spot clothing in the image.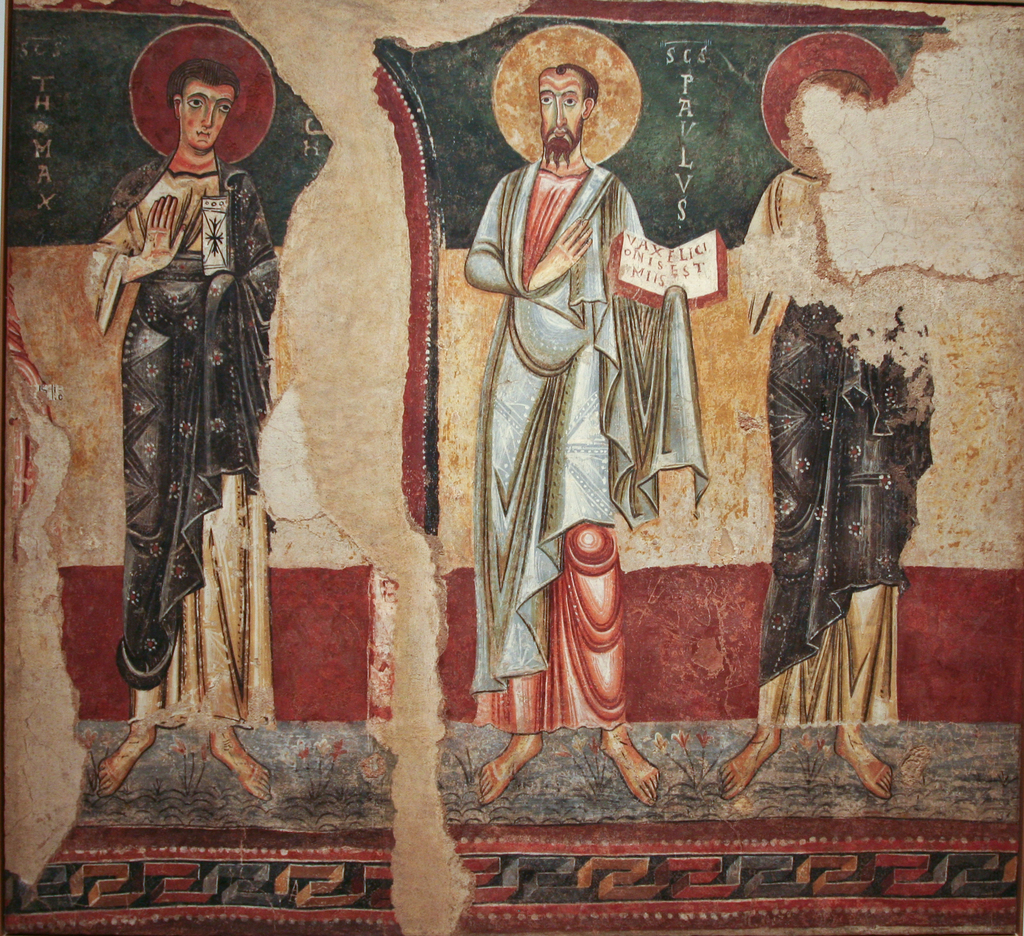
clothing found at 460,161,712,737.
